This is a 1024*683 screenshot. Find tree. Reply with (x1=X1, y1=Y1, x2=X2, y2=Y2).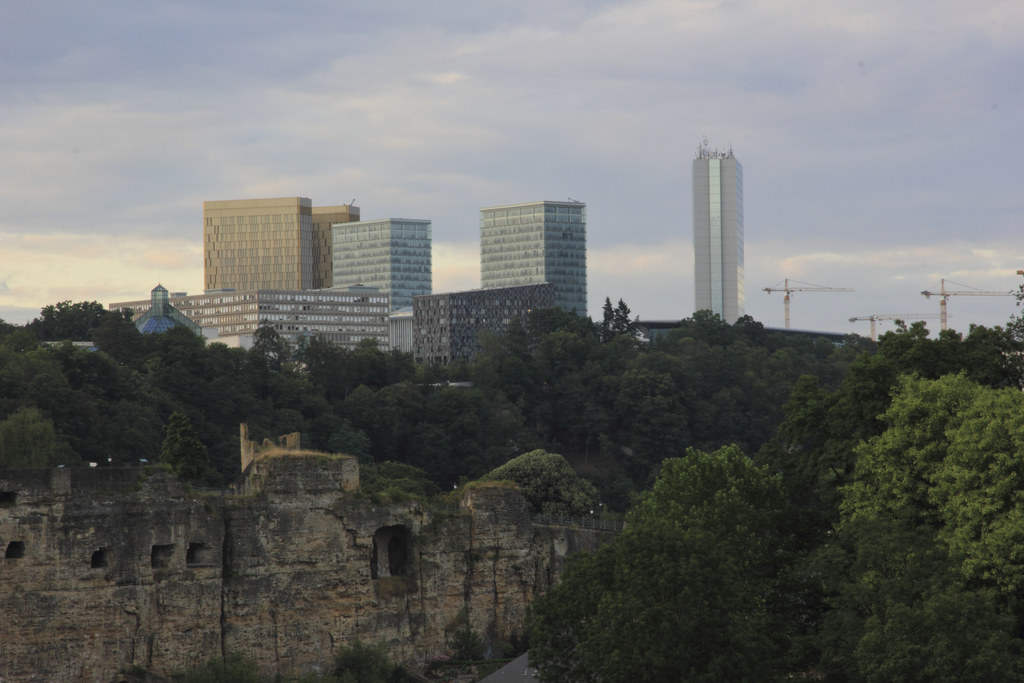
(x1=831, y1=371, x2=982, y2=545).
